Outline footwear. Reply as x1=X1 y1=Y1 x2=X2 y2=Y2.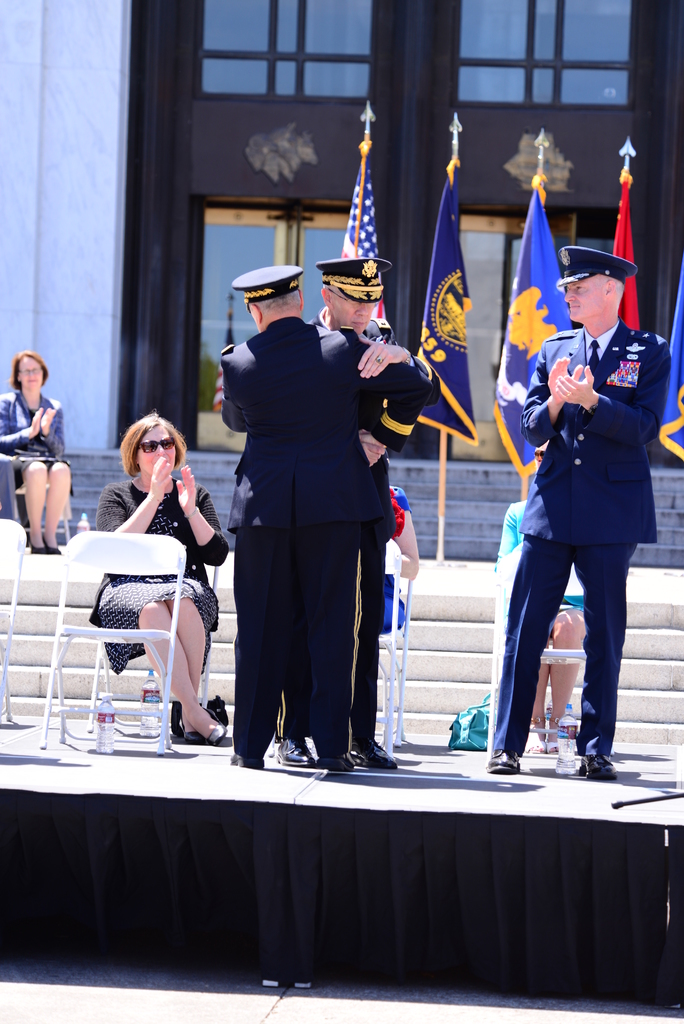
x1=177 y1=722 x2=208 y2=743.
